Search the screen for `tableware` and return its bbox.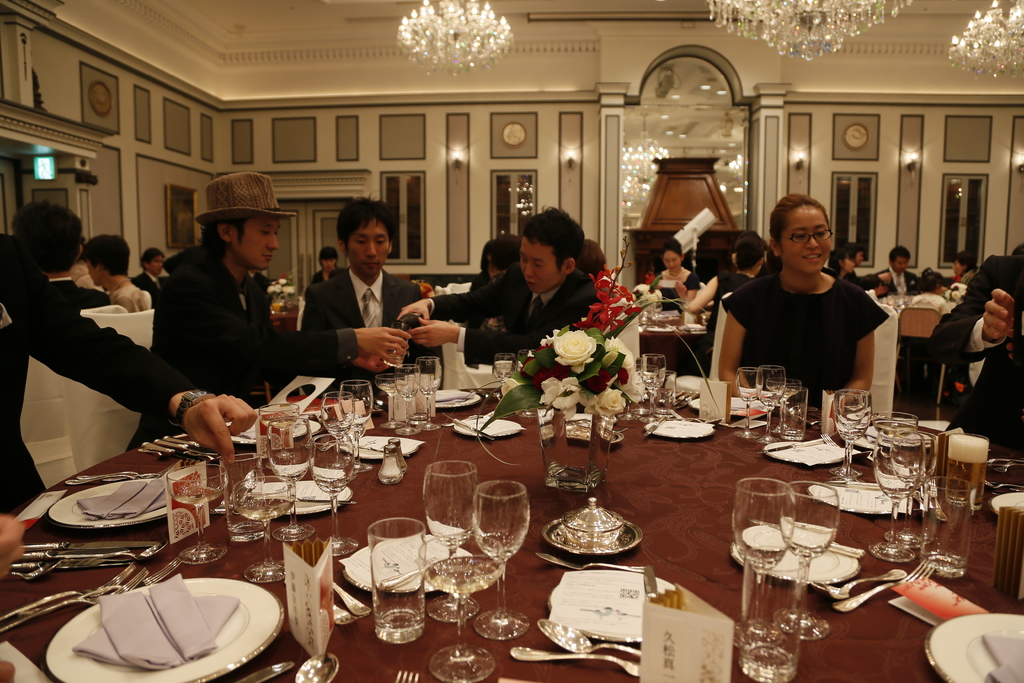
Found: x1=258 y1=403 x2=301 y2=479.
